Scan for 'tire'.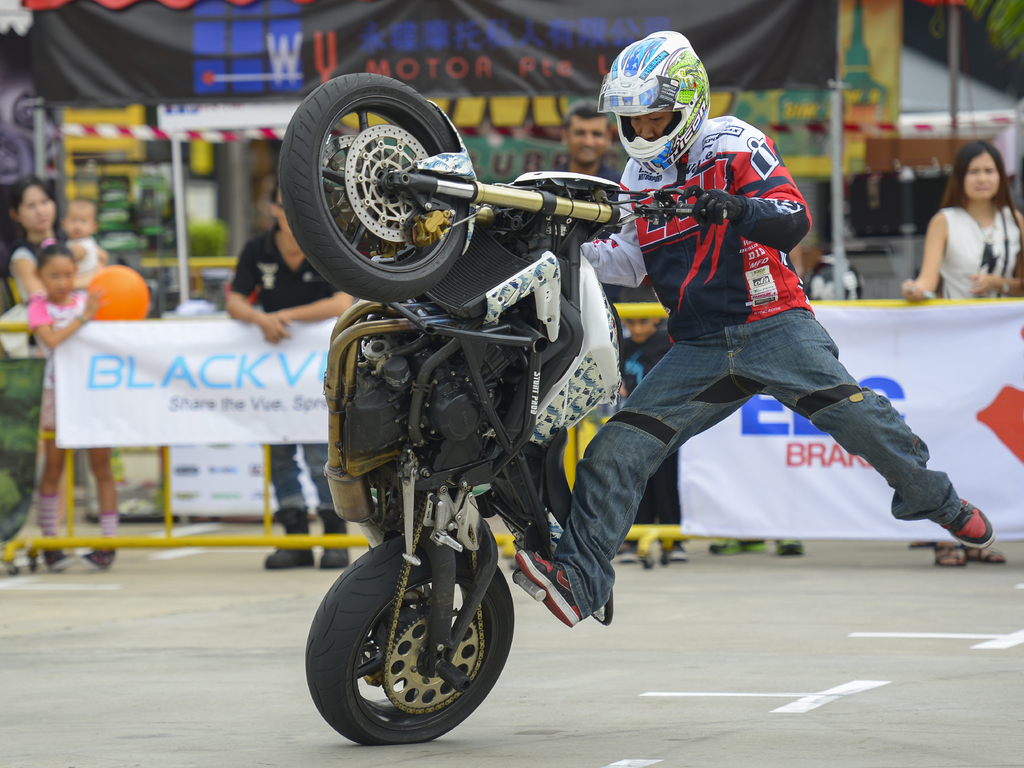
Scan result: 312 541 518 746.
